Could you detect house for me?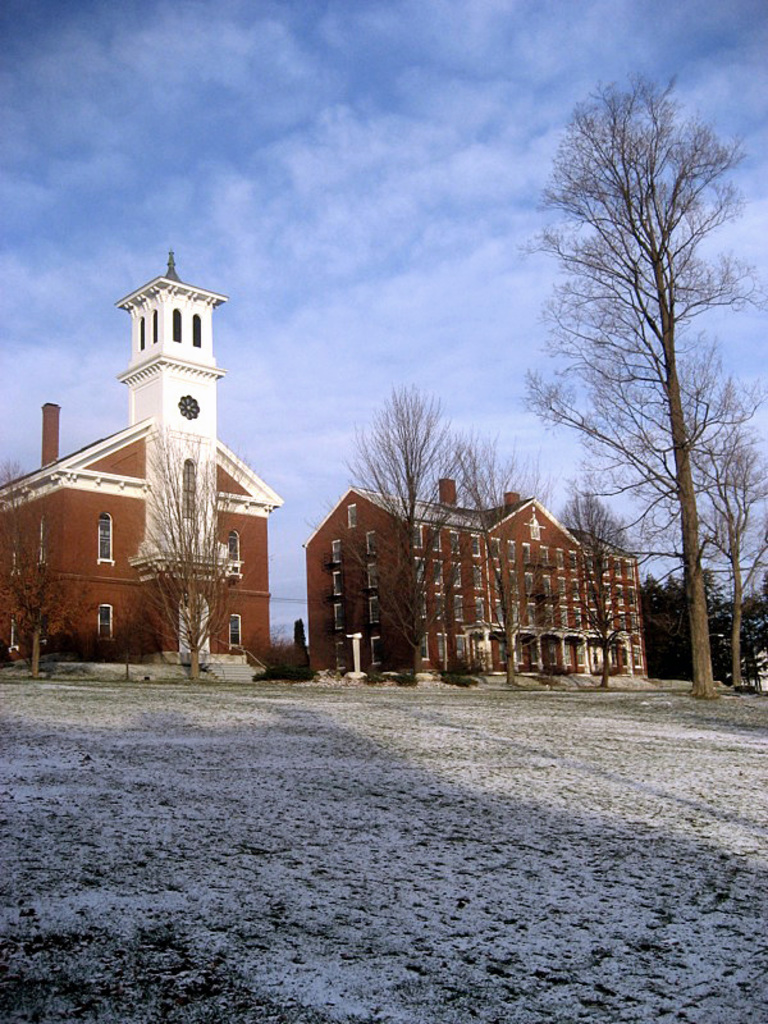
Detection result: detection(0, 253, 283, 678).
